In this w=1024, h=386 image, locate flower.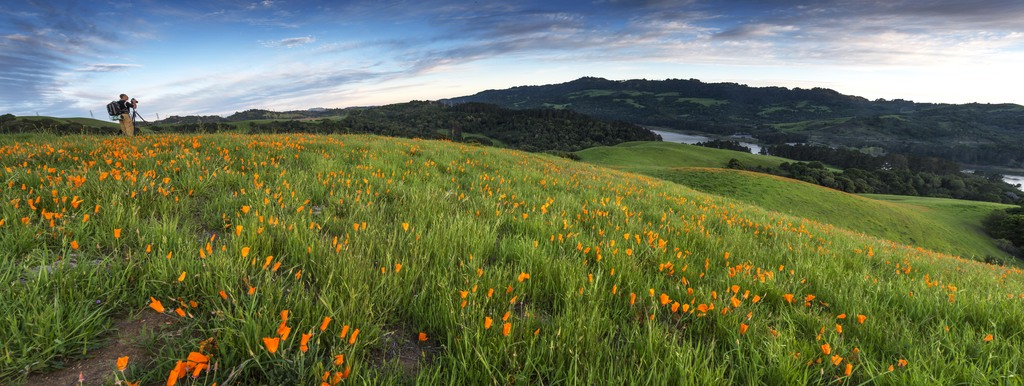
Bounding box: x1=857, y1=313, x2=865, y2=326.
